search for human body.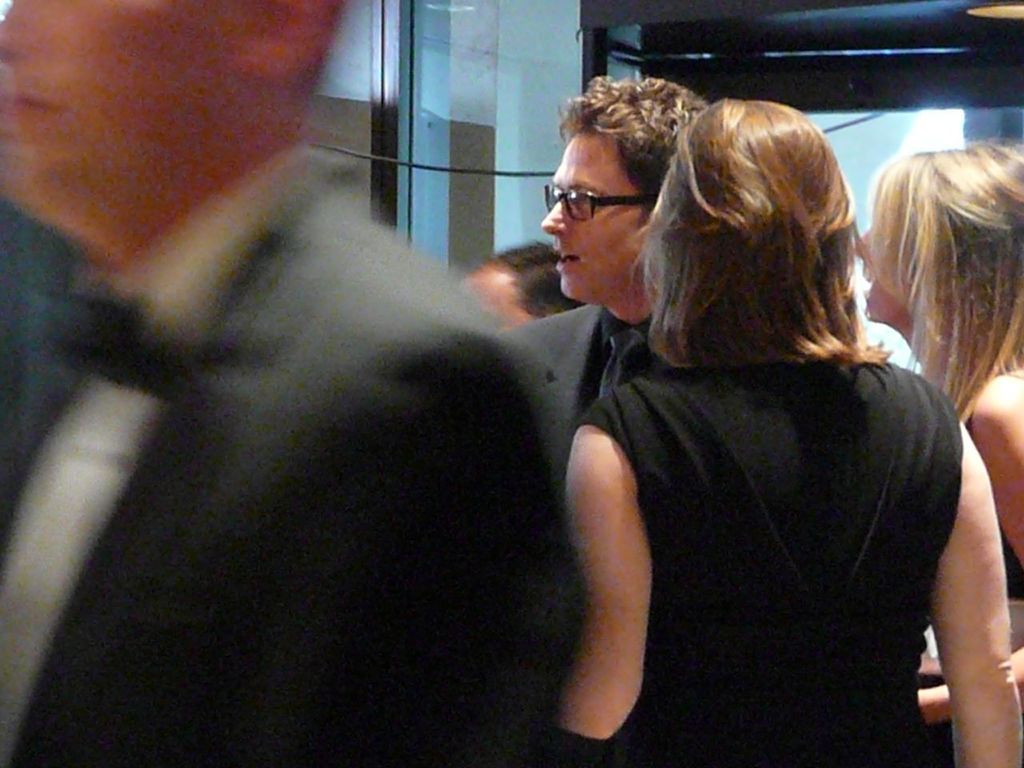
Found at crop(530, 98, 979, 767).
